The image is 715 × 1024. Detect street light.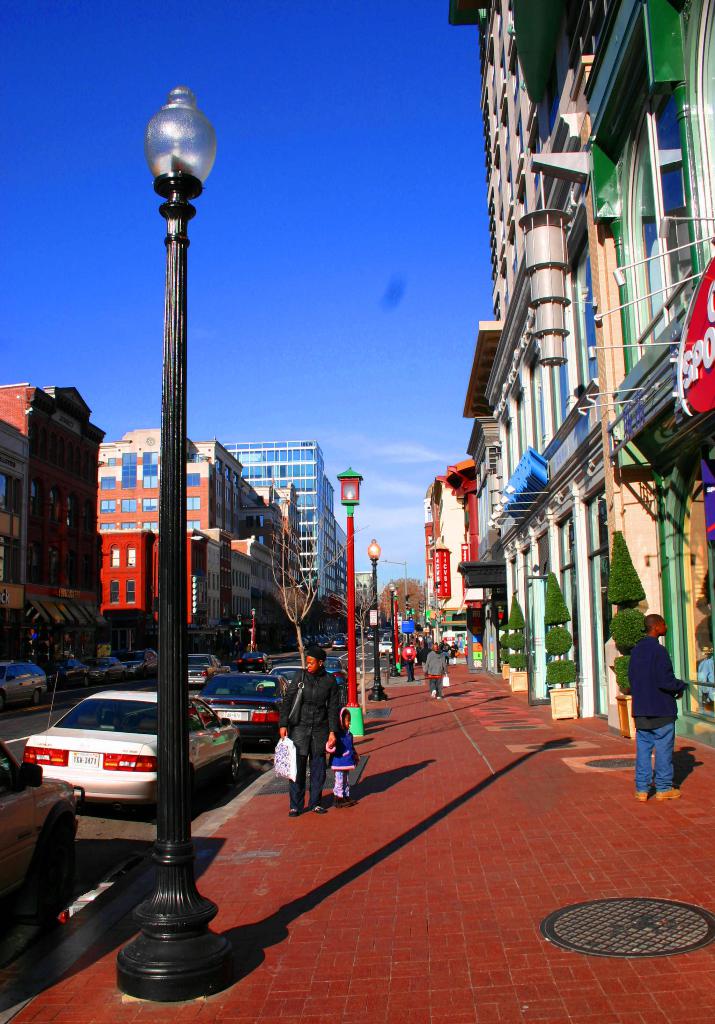
Detection: (x1=394, y1=588, x2=404, y2=671).
